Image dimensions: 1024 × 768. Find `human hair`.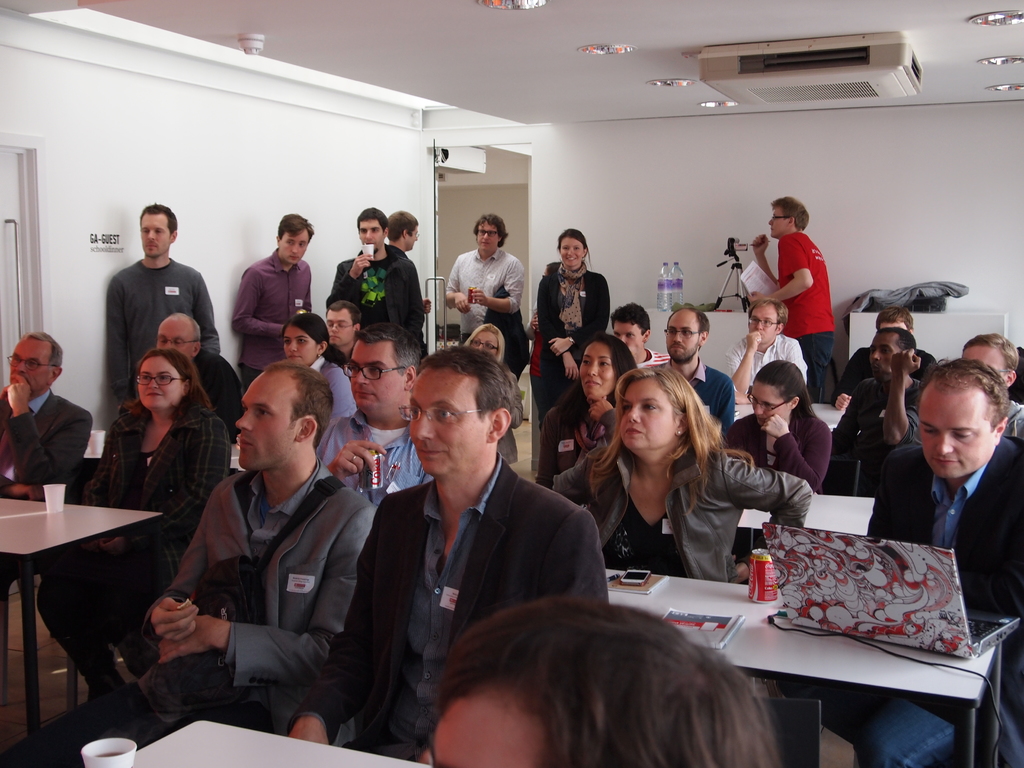
{"x1": 419, "y1": 343, "x2": 513, "y2": 430}.
